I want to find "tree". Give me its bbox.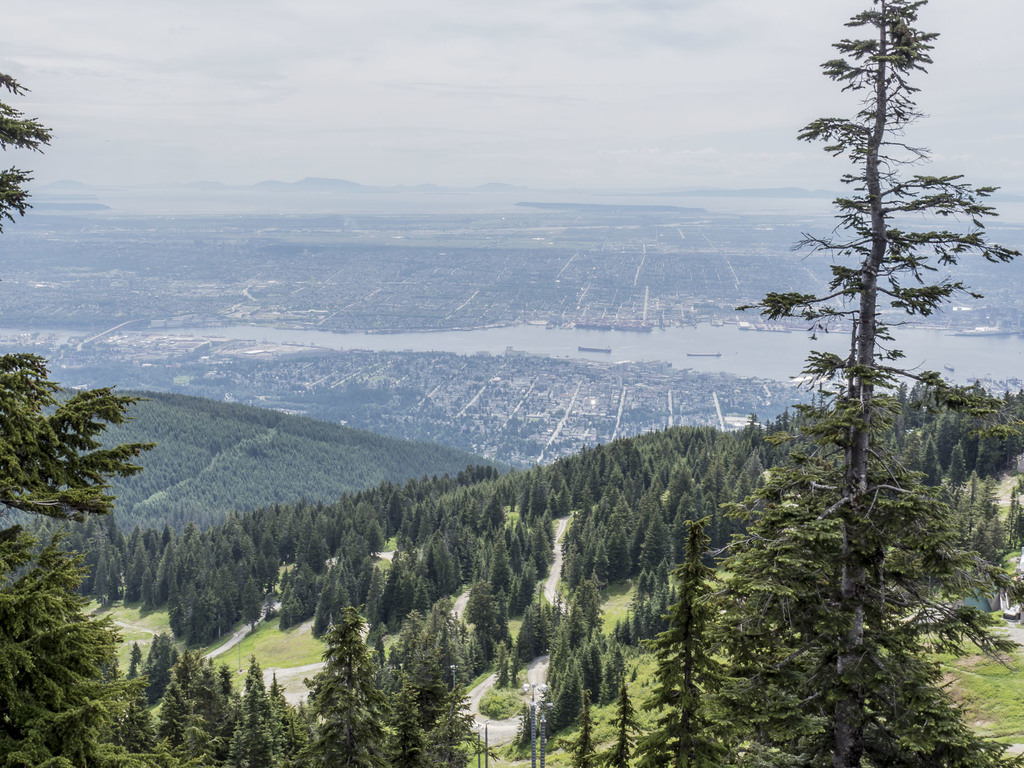
x1=134, y1=632, x2=185, y2=744.
